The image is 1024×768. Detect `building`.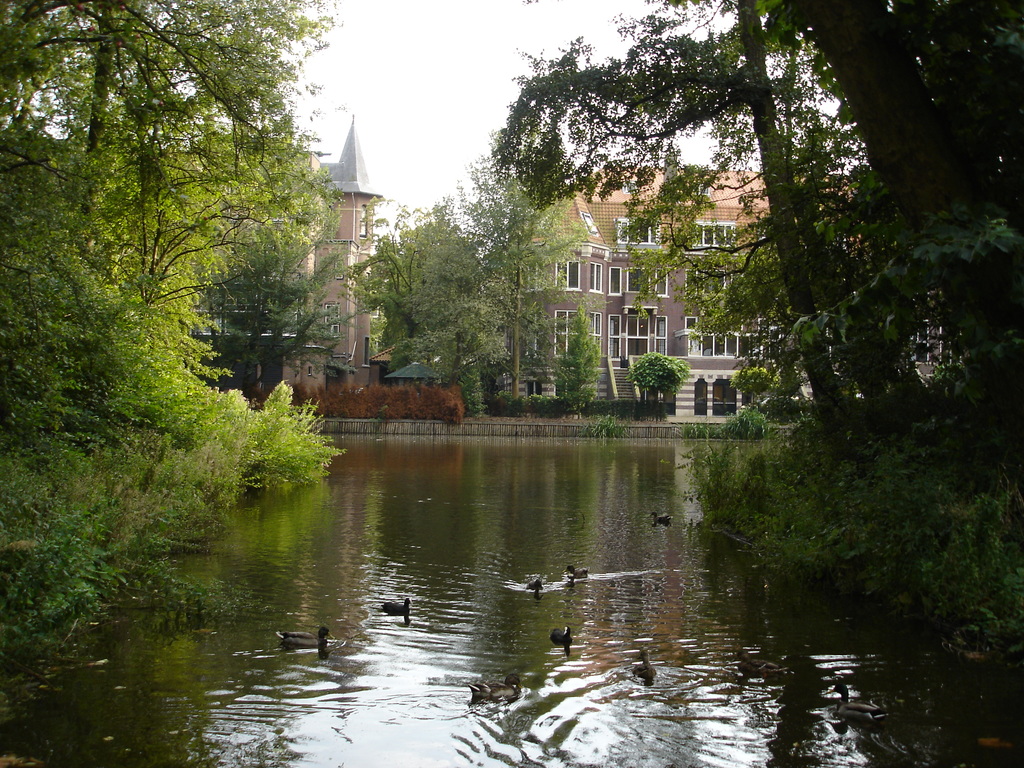
Detection: [x1=41, y1=116, x2=385, y2=395].
